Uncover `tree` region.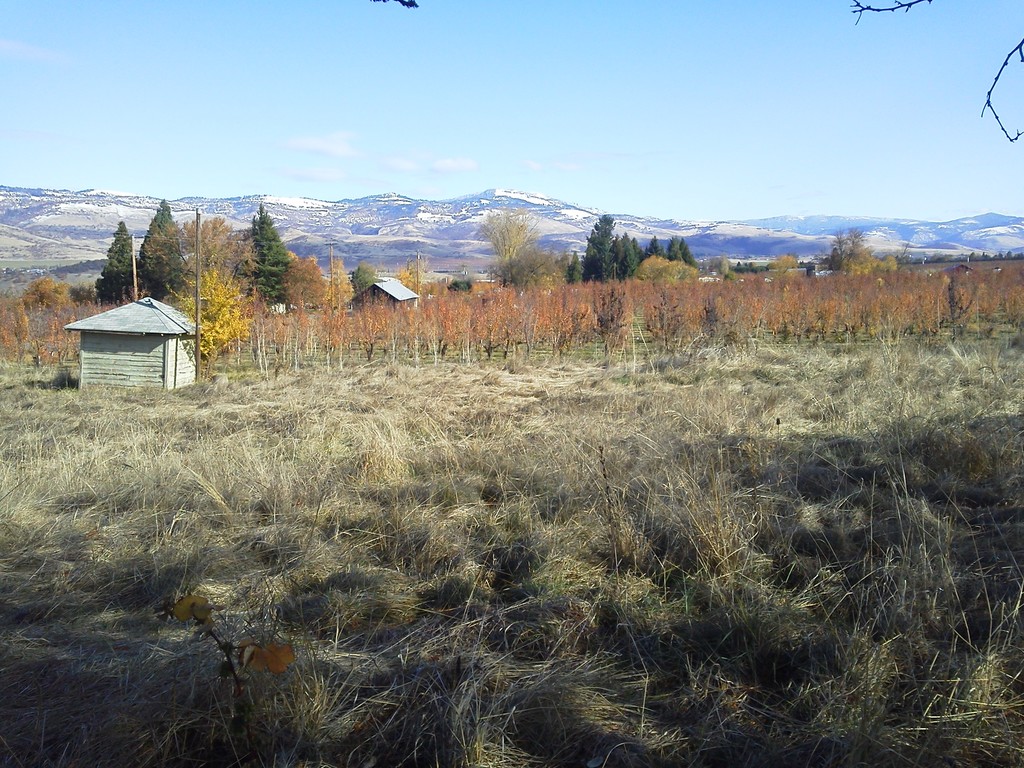
Uncovered: 842 241 877 273.
